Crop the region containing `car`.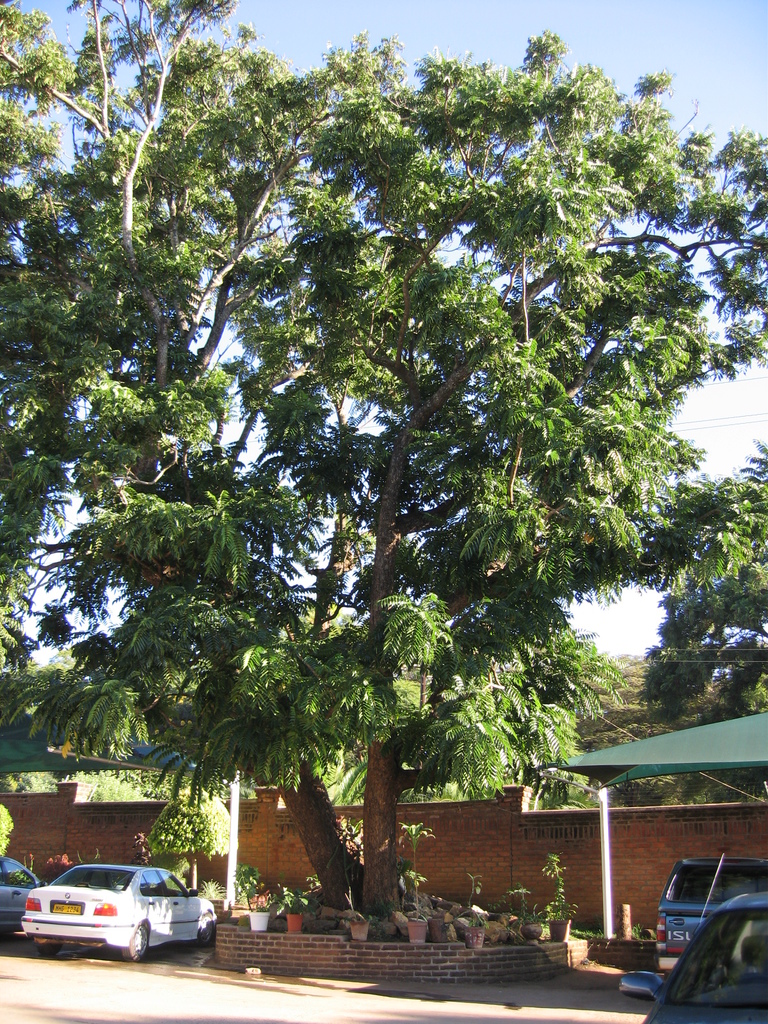
Crop region: <bbox>627, 850, 767, 1023</bbox>.
